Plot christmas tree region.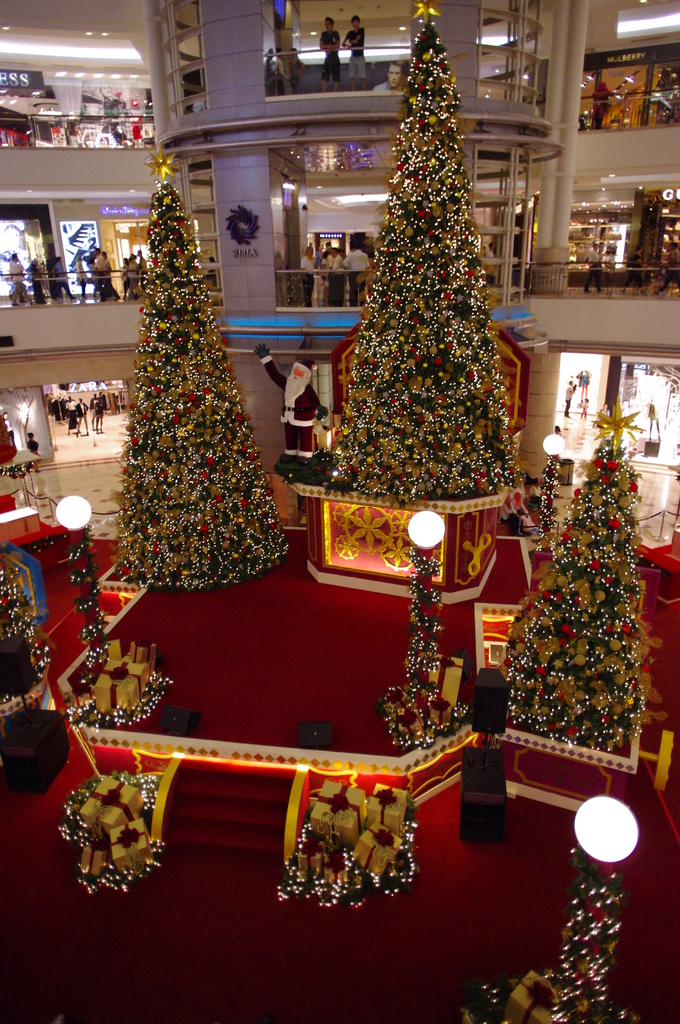
Plotted at detection(123, 188, 286, 577).
